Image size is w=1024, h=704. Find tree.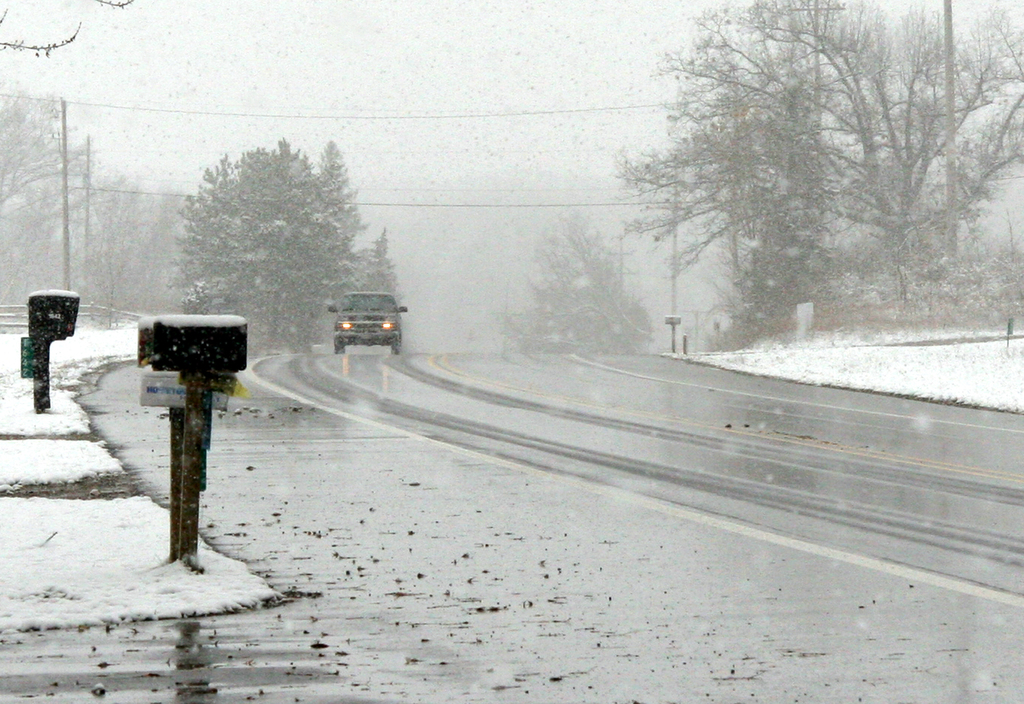
detection(353, 227, 406, 318).
